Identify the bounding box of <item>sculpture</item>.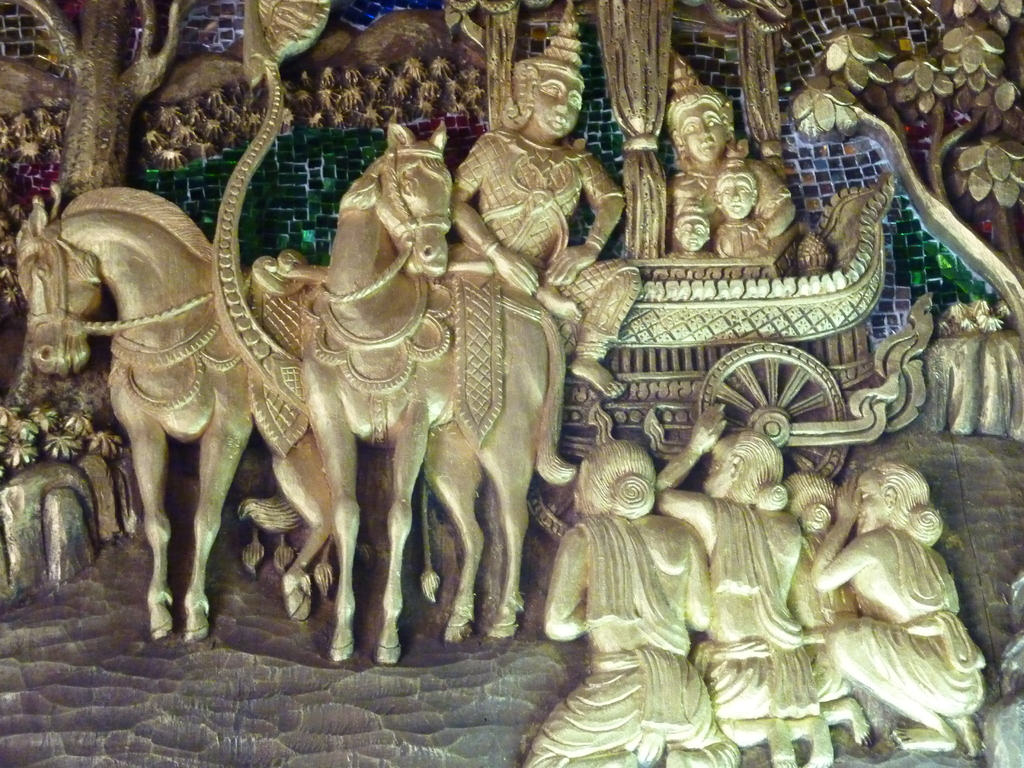
[785,479,888,753].
